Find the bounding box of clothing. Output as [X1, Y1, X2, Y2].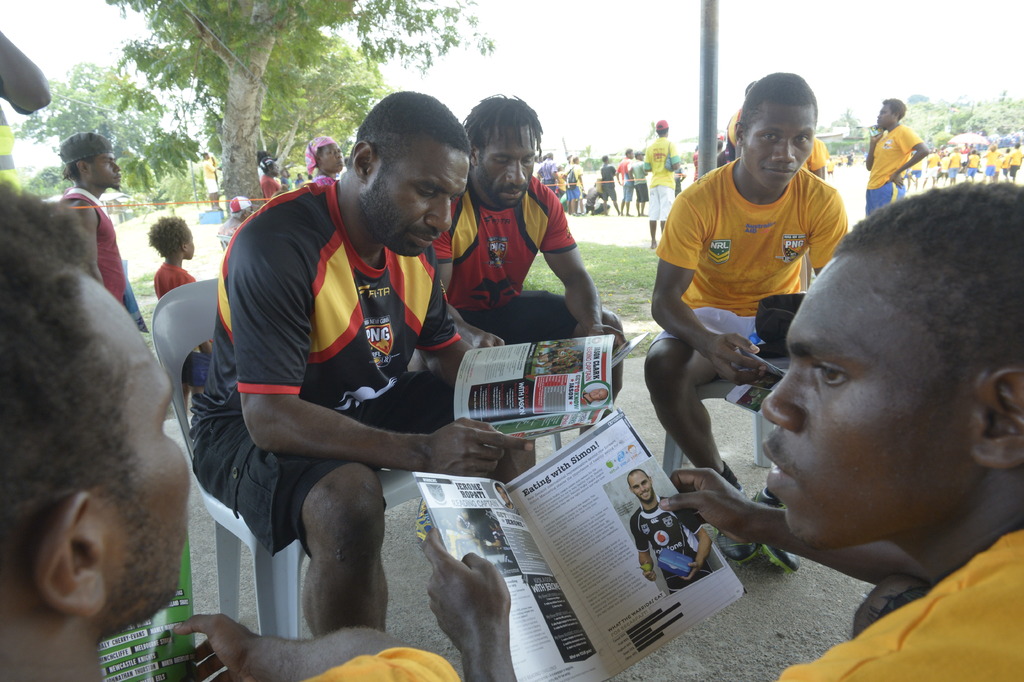
[600, 162, 616, 197].
